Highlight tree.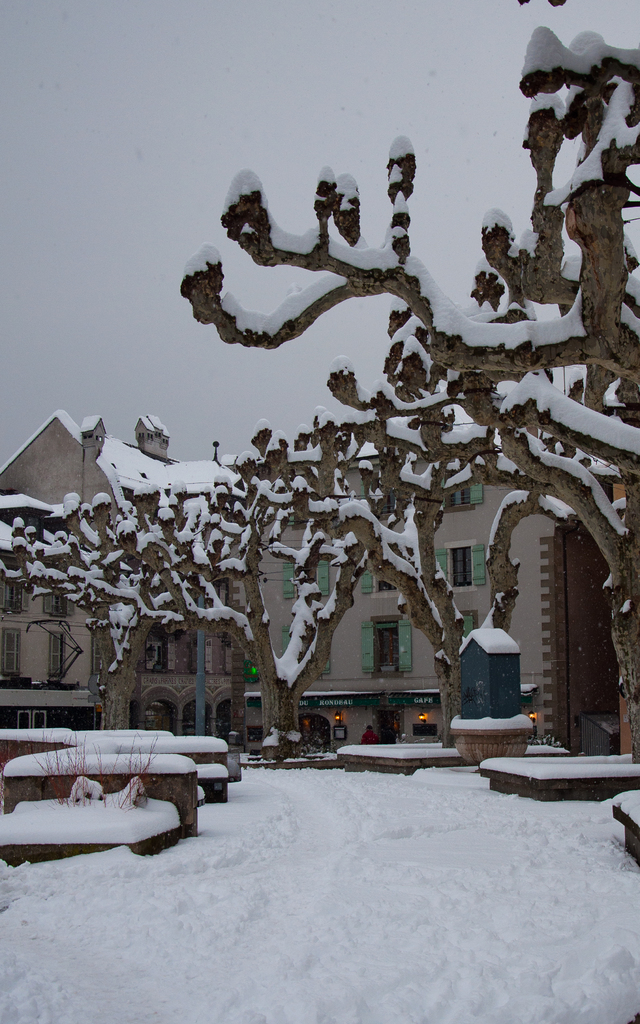
Highlighted region: (183, 26, 639, 765).
